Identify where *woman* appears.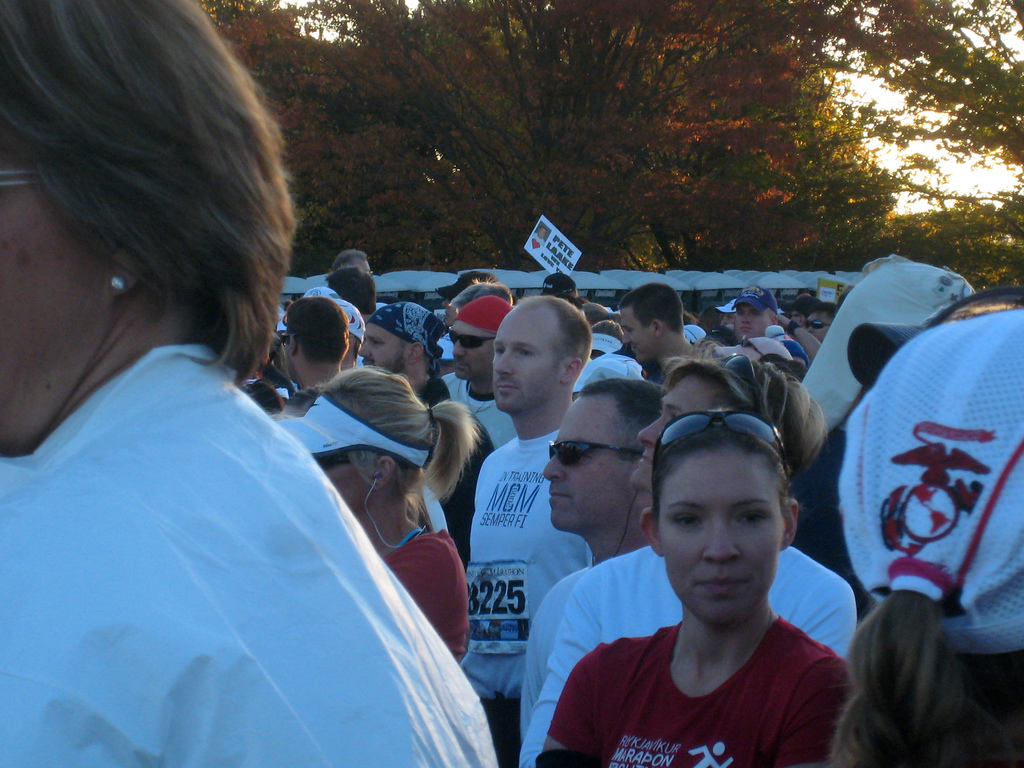
Appears at 627, 356, 831, 498.
